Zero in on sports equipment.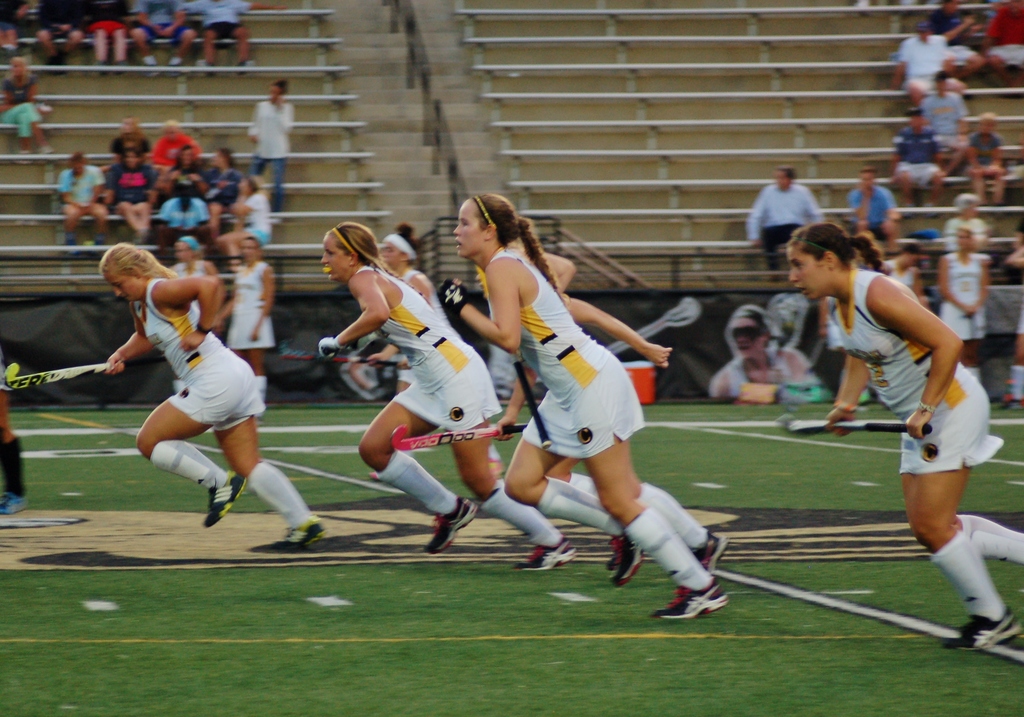
Zeroed in: {"left": 391, "top": 422, "right": 527, "bottom": 450}.
